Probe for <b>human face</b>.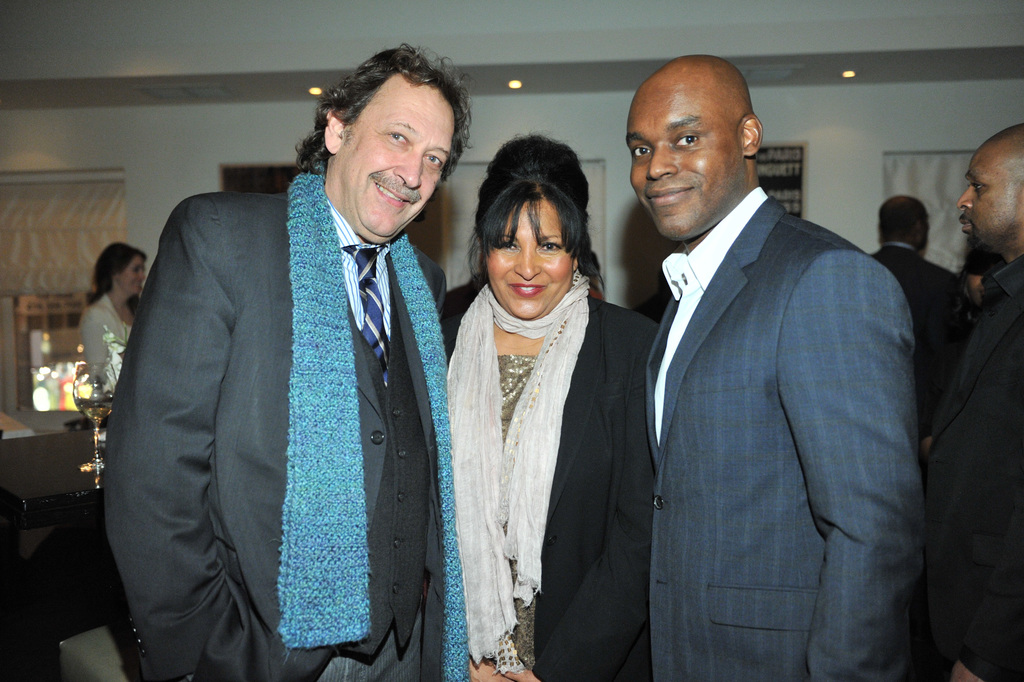
Probe result: (124,255,145,293).
